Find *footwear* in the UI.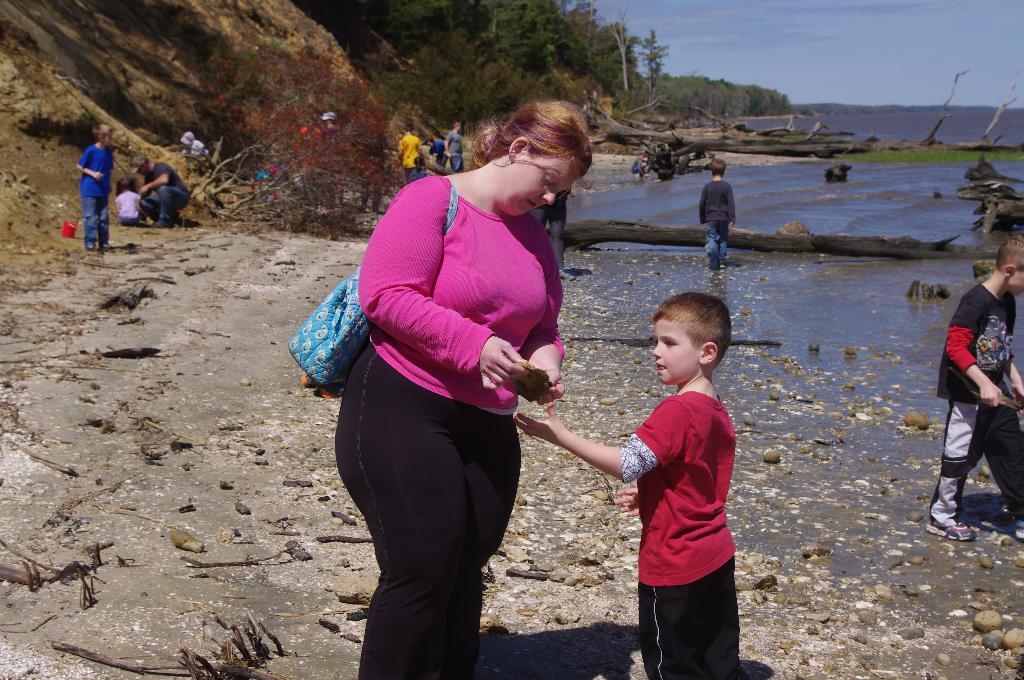
UI element at <region>718, 260, 727, 265</region>.
